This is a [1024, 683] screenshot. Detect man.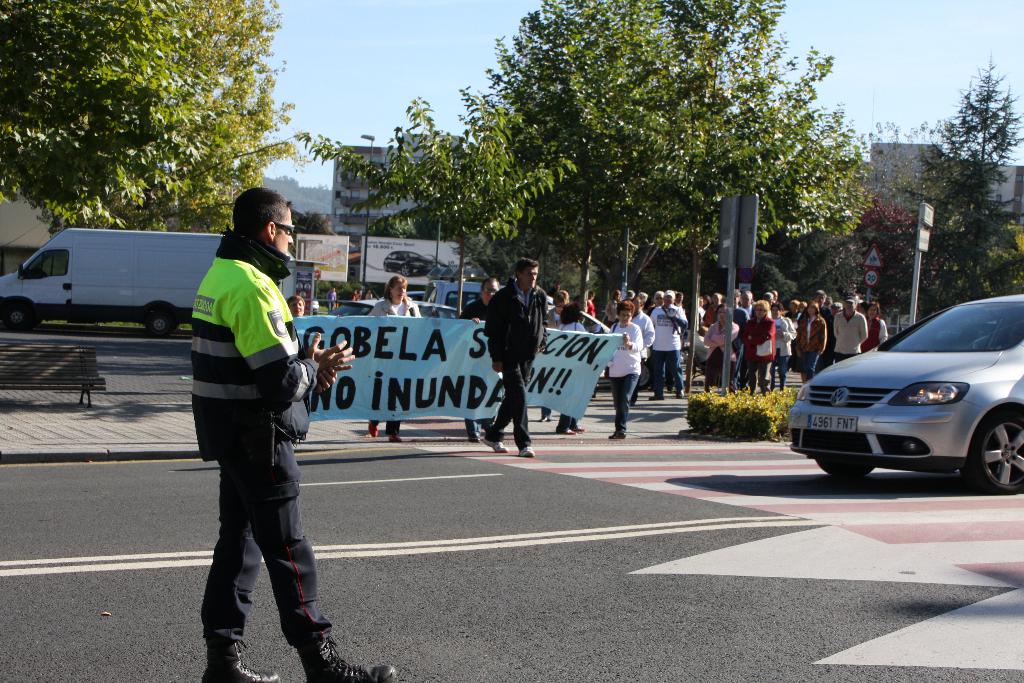
x1=646, y1=291, x2=691, y2=397.
